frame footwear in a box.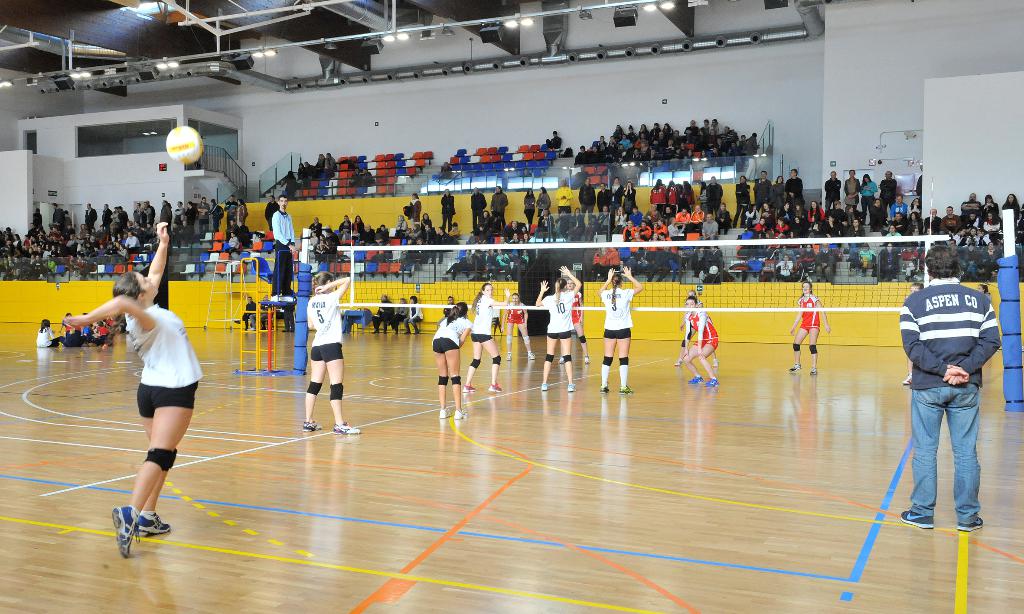
<bbox>703, 375, 717, 388</bbox>.
